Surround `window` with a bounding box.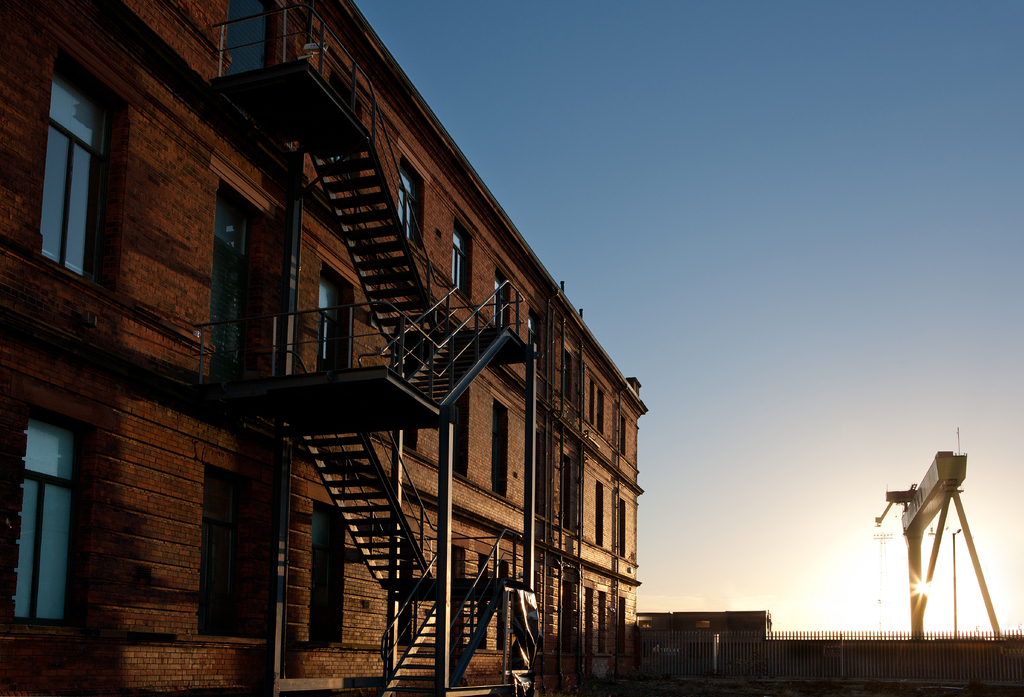
BBox(612, 406, 627, 457).
